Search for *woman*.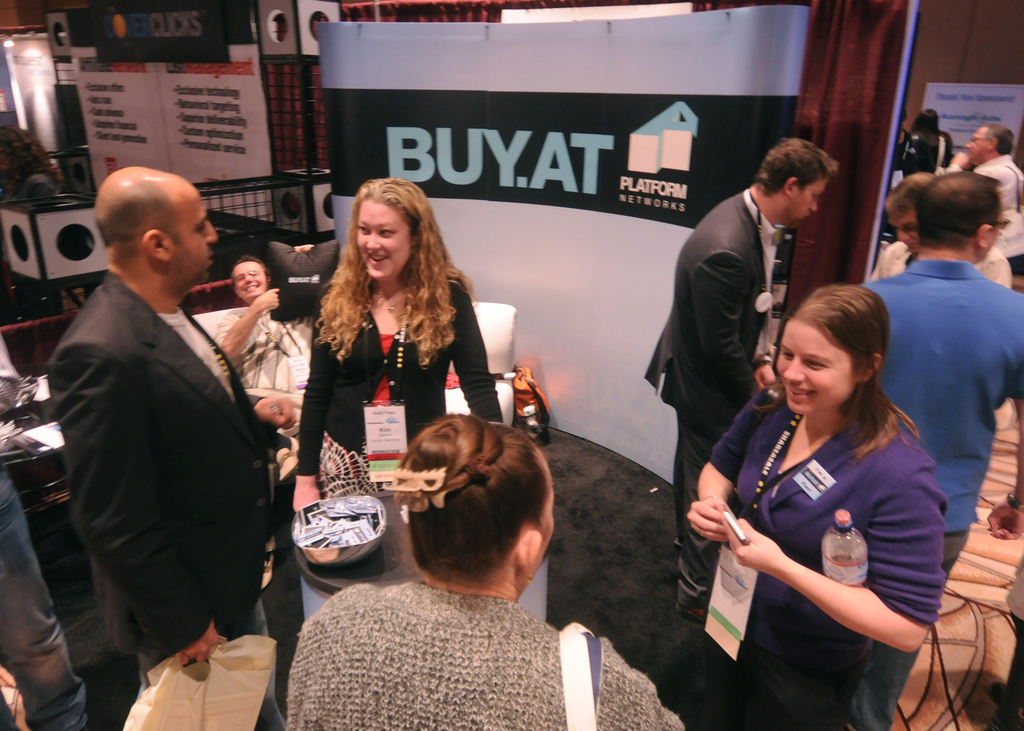
Found at [289,412,685,730].
